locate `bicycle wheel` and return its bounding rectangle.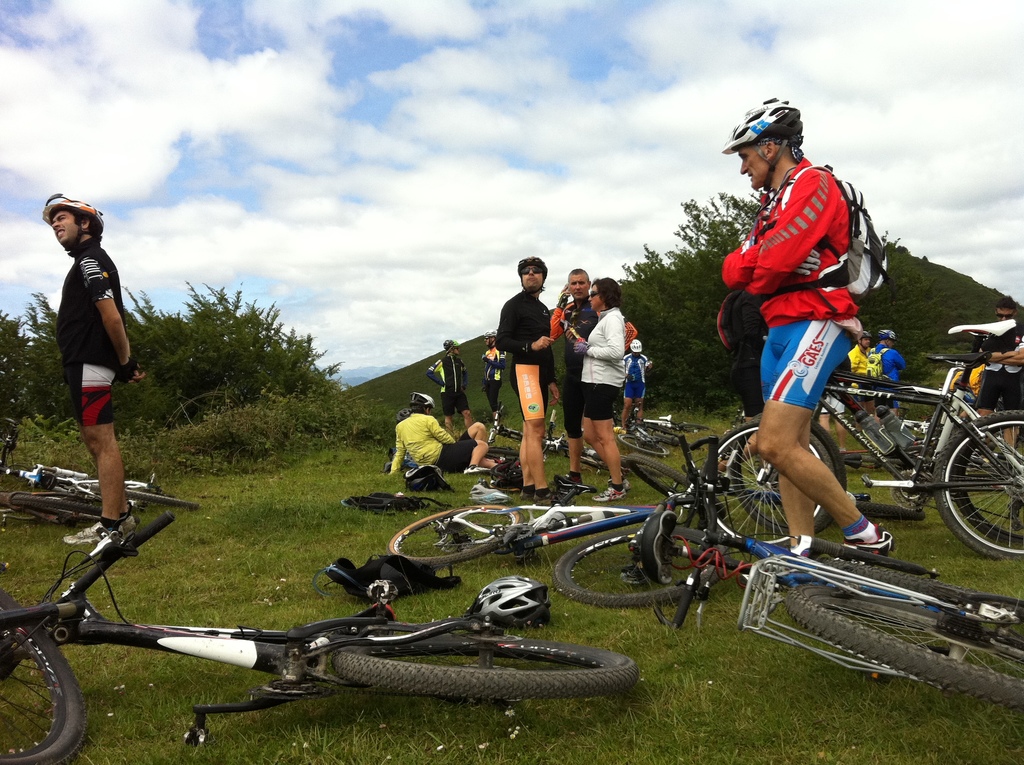
x1=950, y1=423, x2=1023, y2=545.
